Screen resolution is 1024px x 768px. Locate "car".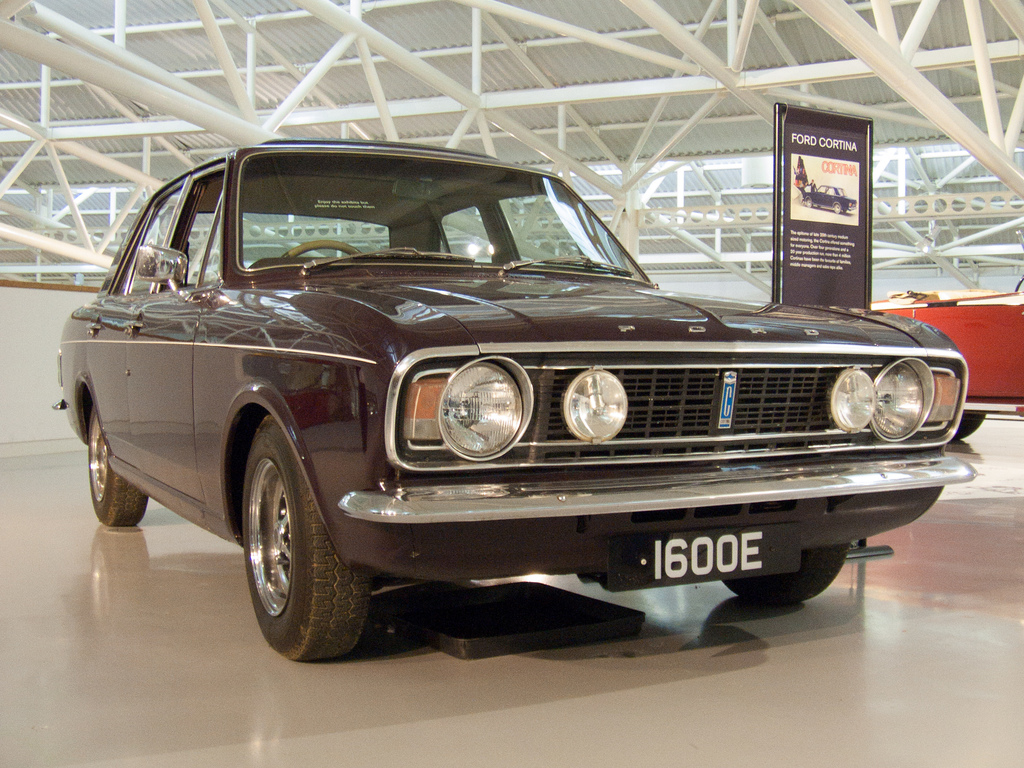
detection(54, 145, 977, 660).
